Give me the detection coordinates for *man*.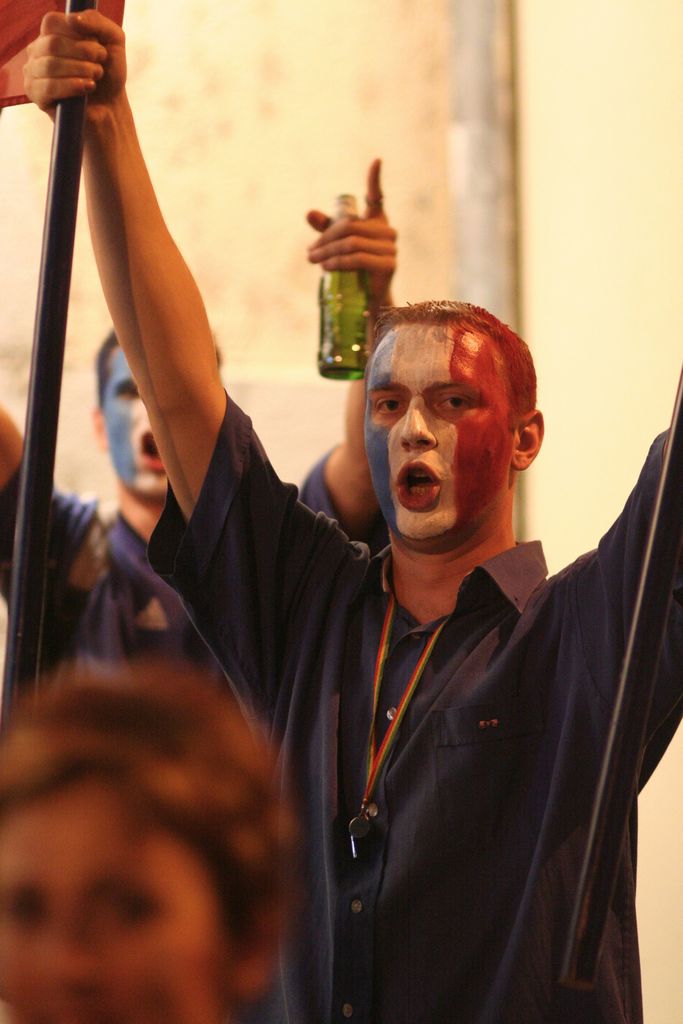
l=0, t=157, r=399, b=732.
